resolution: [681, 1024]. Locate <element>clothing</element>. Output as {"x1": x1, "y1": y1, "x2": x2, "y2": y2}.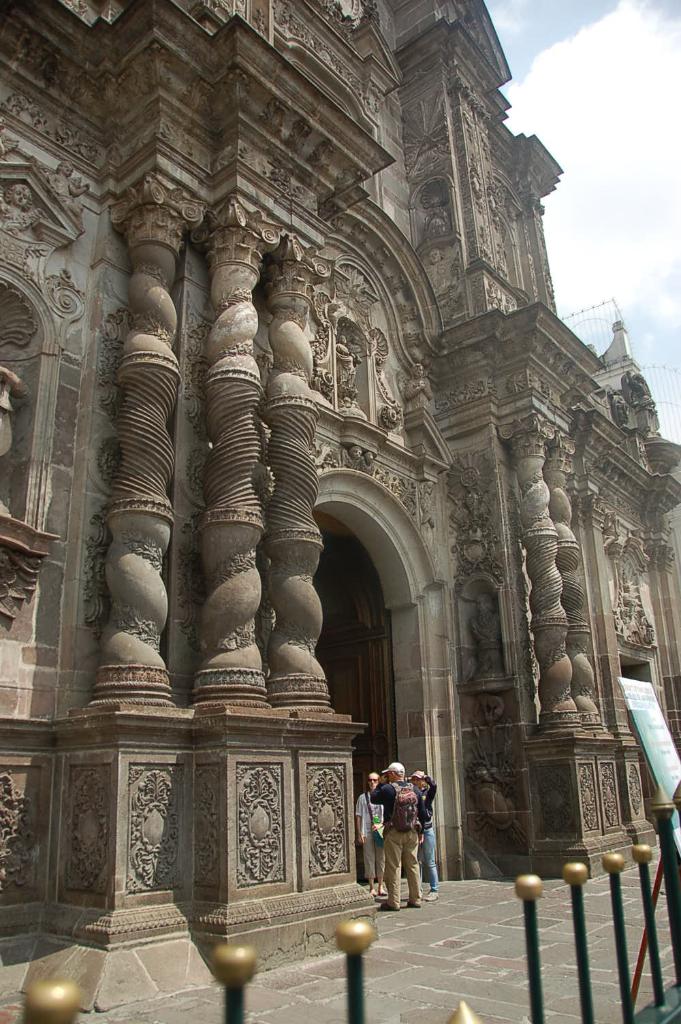
{"x1": 418, "y1": 775, "x2": 439, "y2": 892}.
